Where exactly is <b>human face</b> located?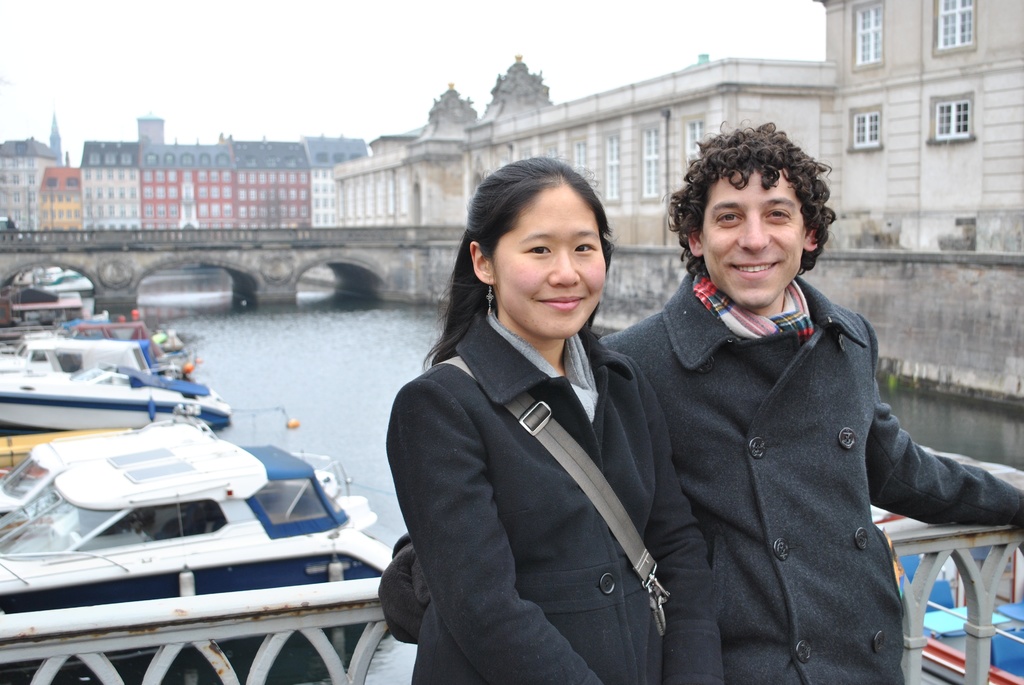
Its bounding box is bbox(493, 187, 604, 336).
